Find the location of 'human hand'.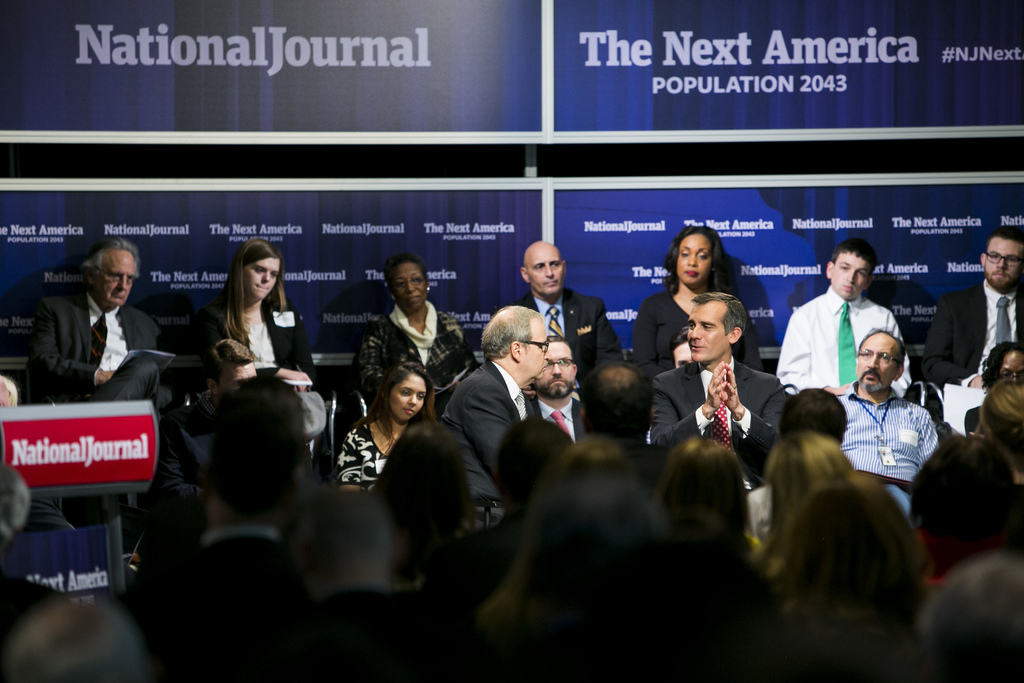
Location: (716,360,739,407).
